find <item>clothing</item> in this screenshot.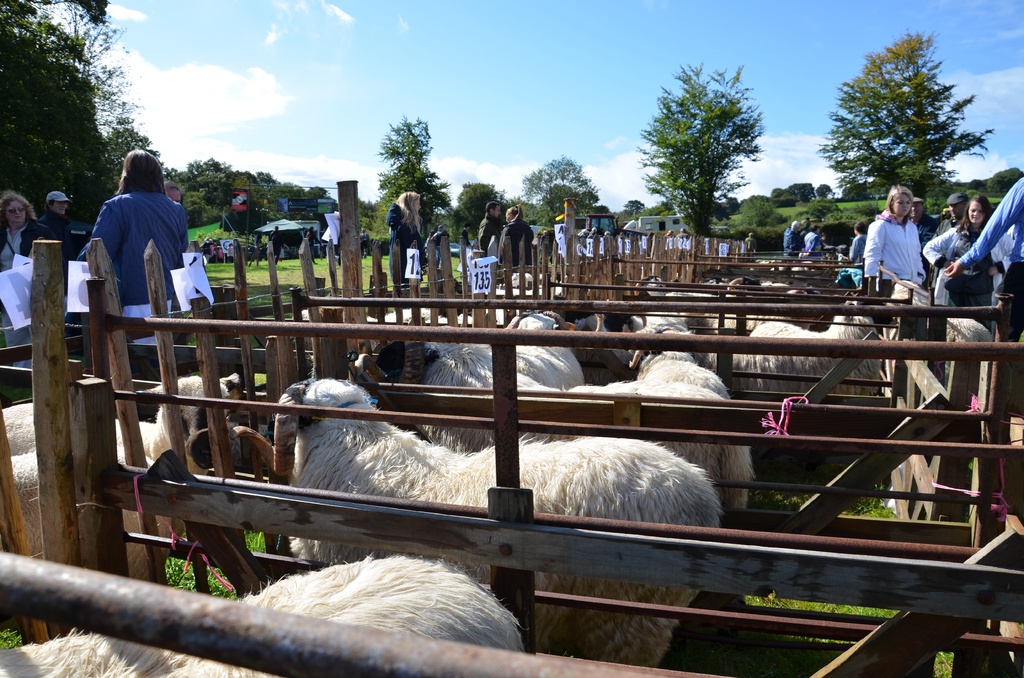
The bounding box for <item>clothing</item> is box=[0, 221, 56, 367].
